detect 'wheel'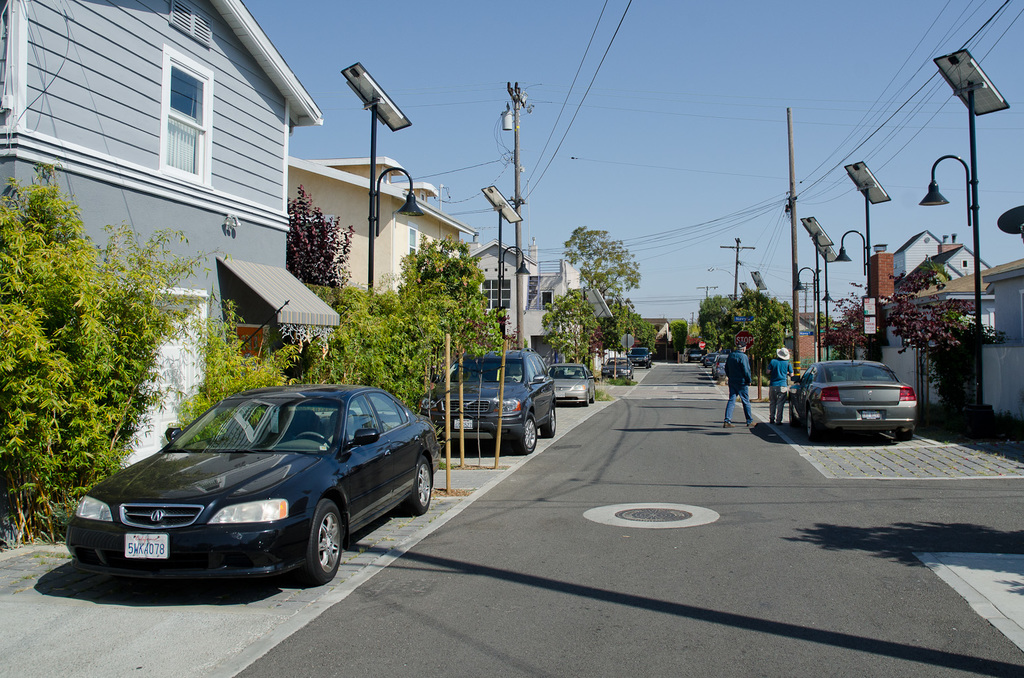
(806, 407, 820, 442)
